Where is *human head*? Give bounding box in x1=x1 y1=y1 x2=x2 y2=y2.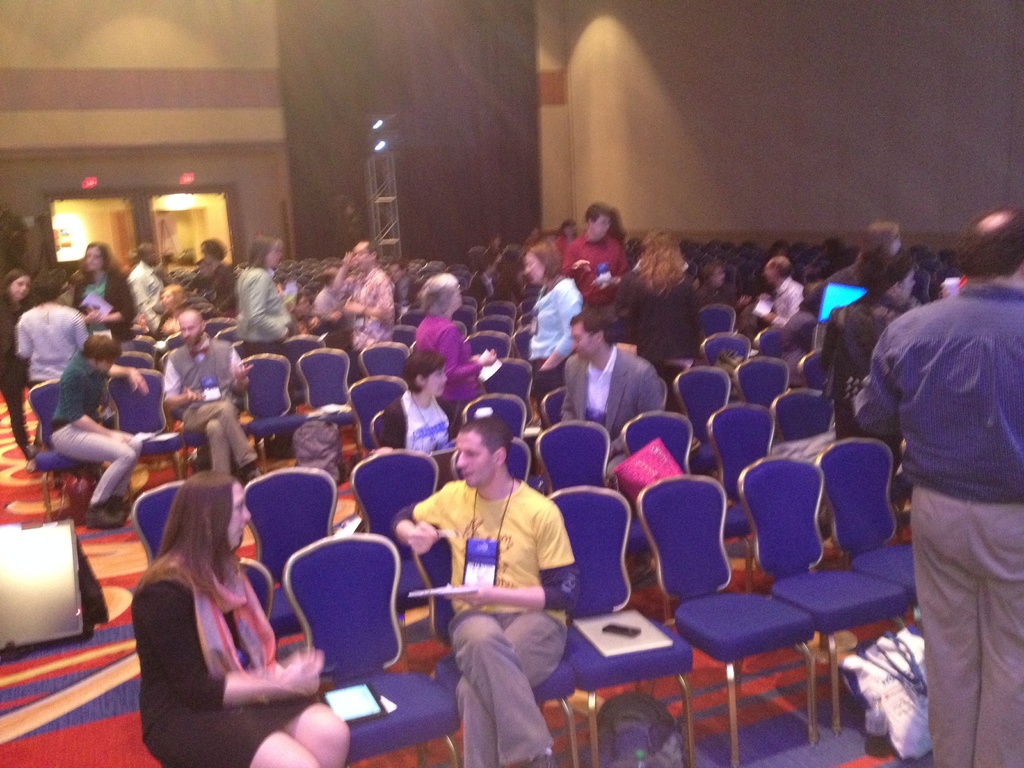
x1=644 y1=229 x2=685 y2=268.
